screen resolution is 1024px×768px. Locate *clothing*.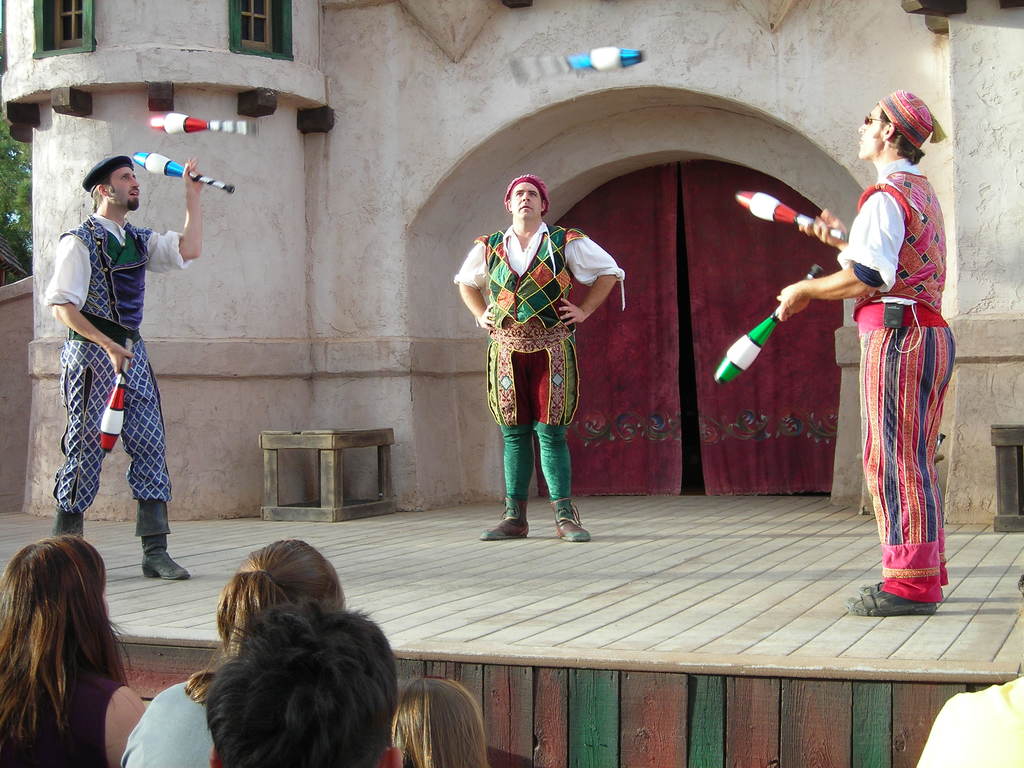
<box>819,141,957,588</box>.
